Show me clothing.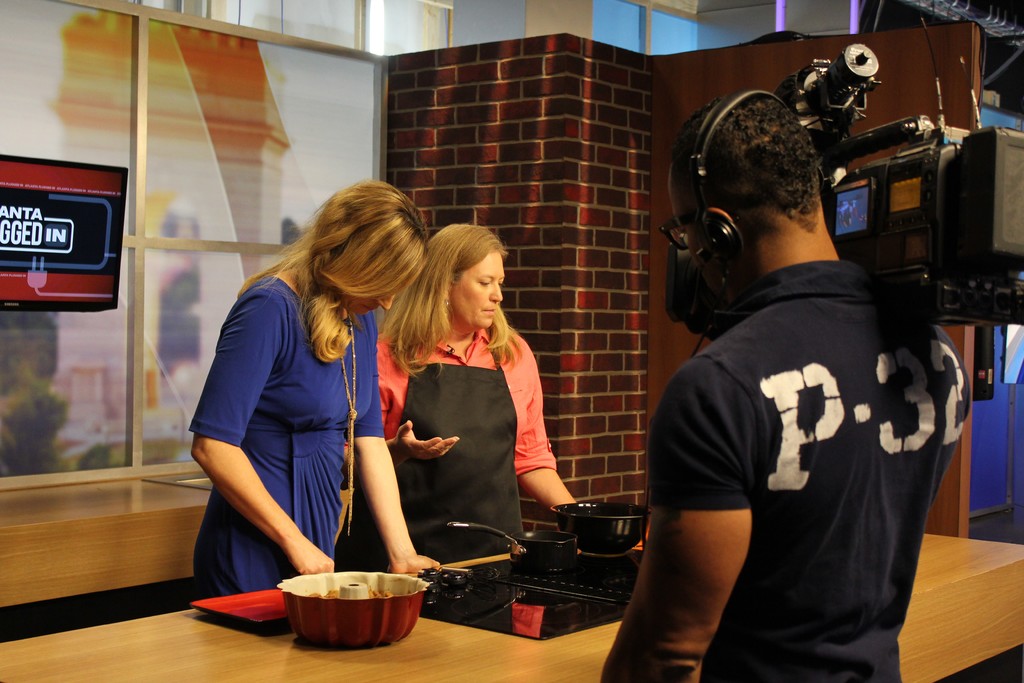
clothing is here: {"left": 335, "top": 325, "right": 556, "bottom": 570}.
